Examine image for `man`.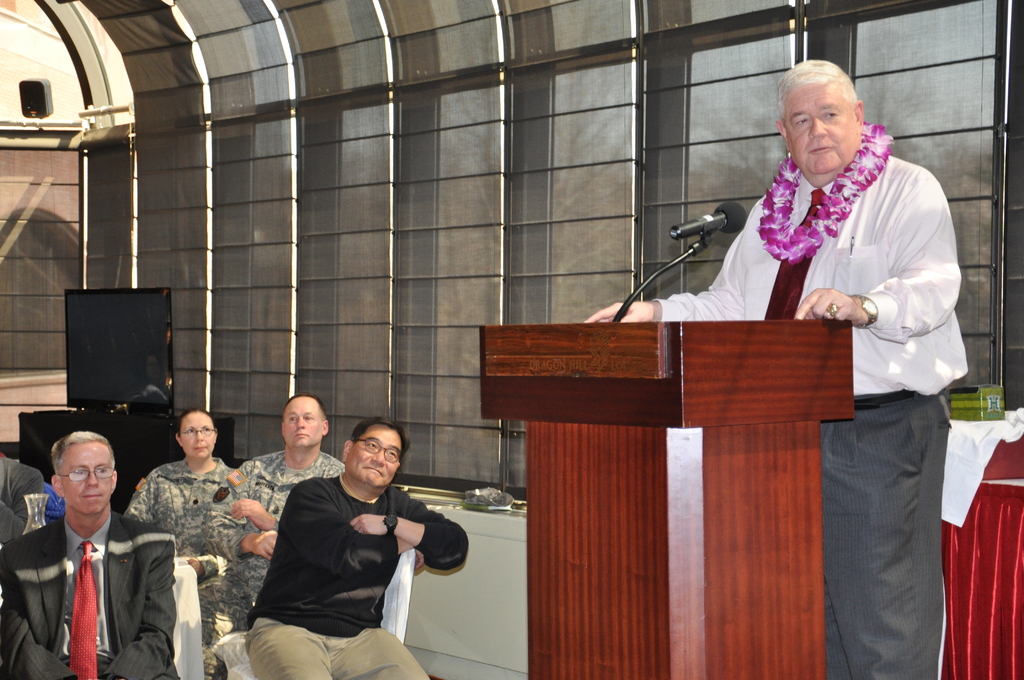
Examination result: 584/60/969/679.
